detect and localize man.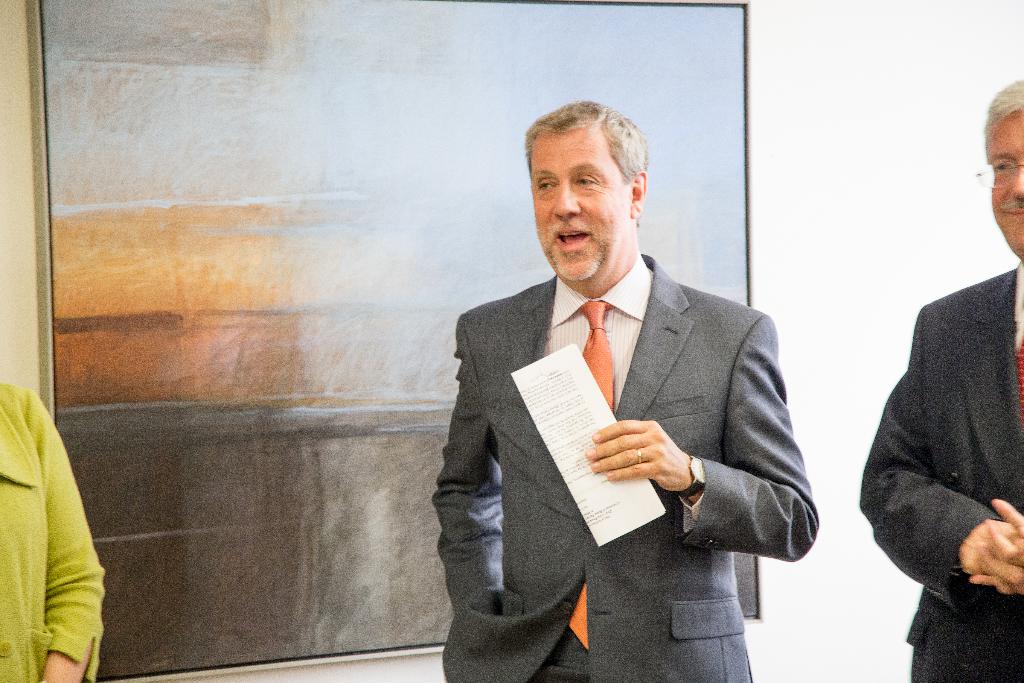
Localized at (855, 78, 1023, 682).
